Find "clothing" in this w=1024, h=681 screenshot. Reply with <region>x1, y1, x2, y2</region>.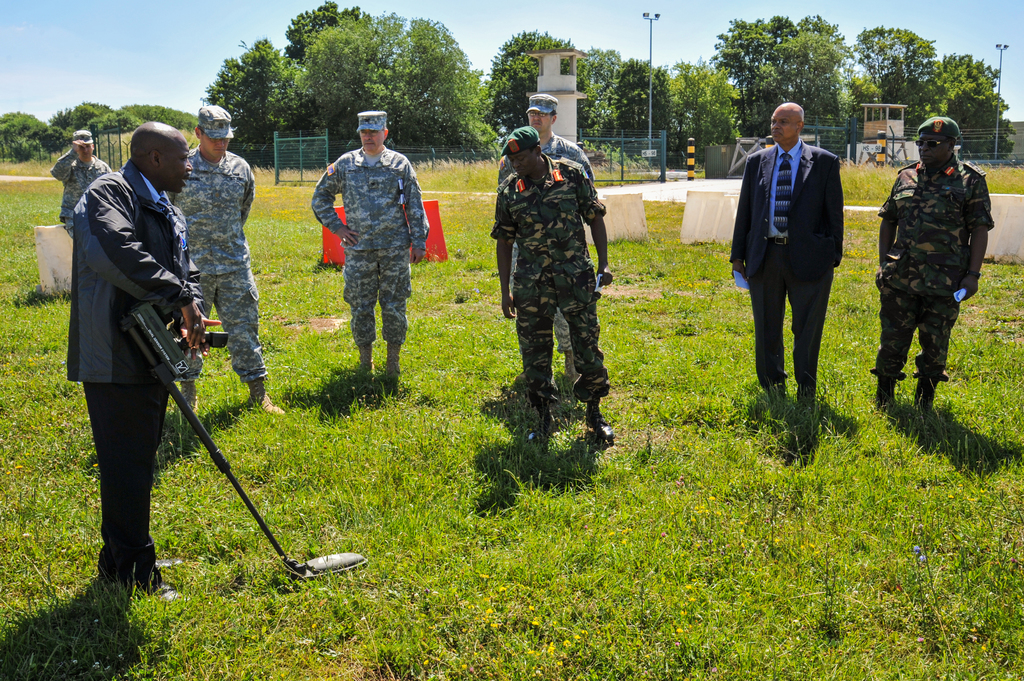
<region>59, 160, 189, 581</region>.
